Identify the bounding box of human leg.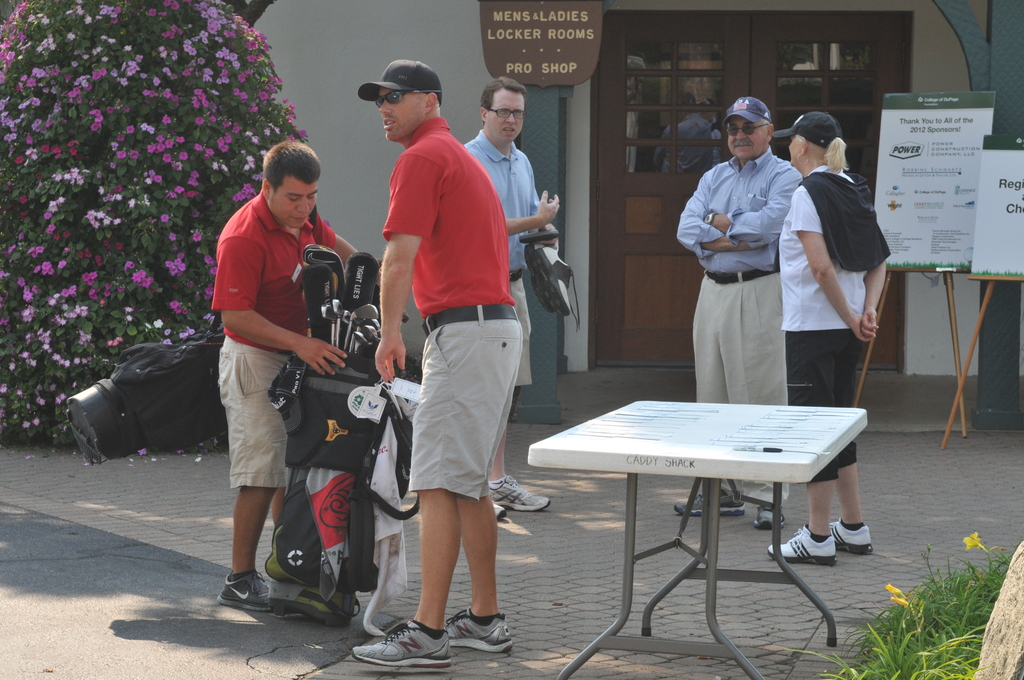
{"x1": 210, "y1": 341, "x2": 271, "y2": 608}.
